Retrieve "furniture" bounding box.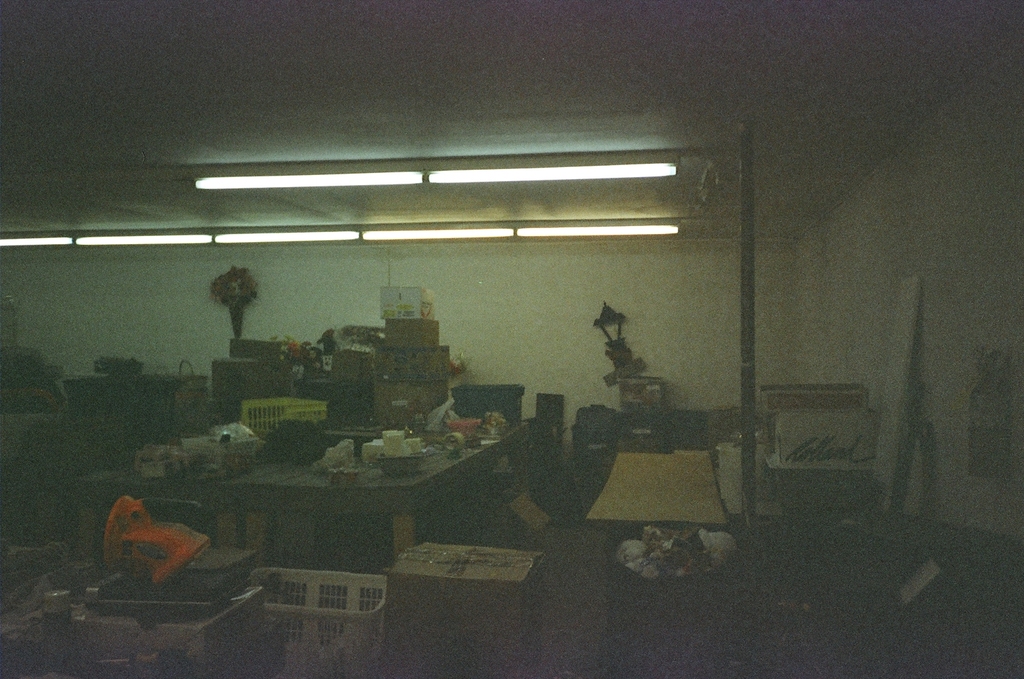
Bounding box: select_region(453, 380, 527, 422).
